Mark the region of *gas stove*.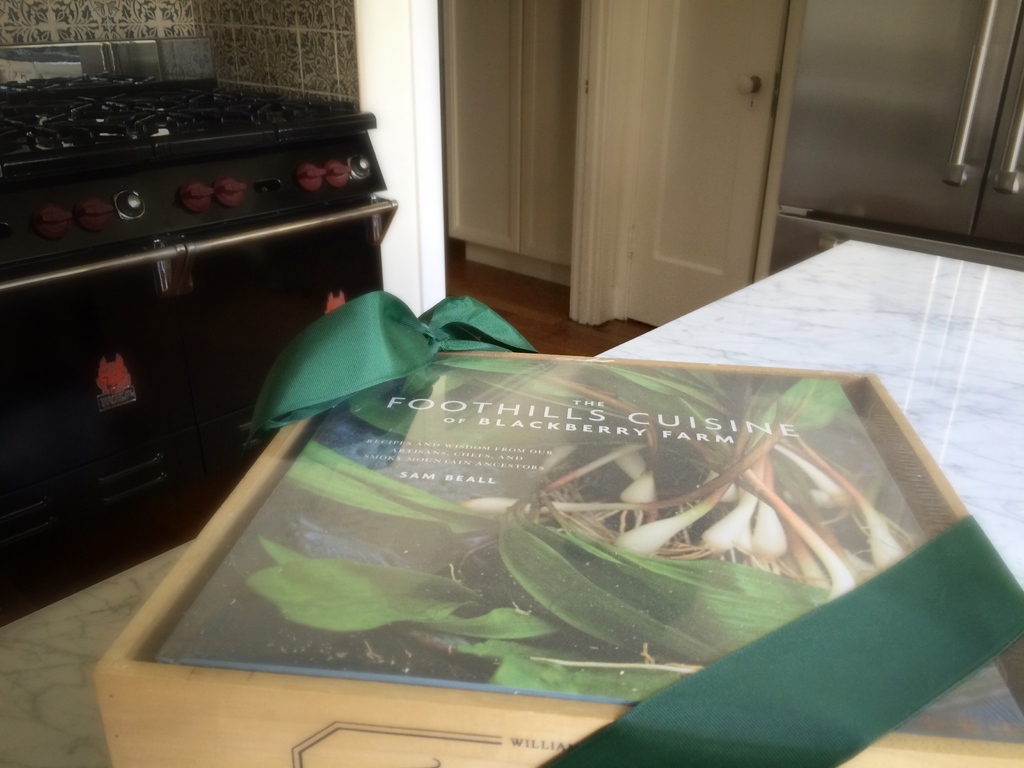
Region: [0,77,360,168].
